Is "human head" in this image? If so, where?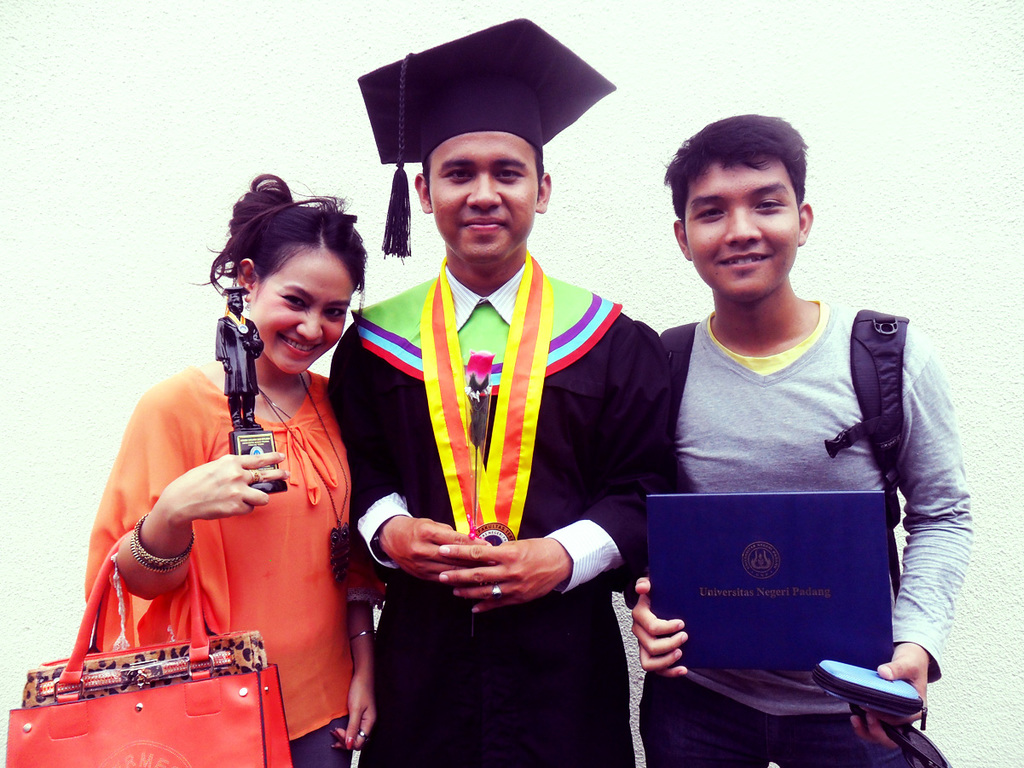
Yes, at [x1=356, y1=15, x2=616, y2=272].
